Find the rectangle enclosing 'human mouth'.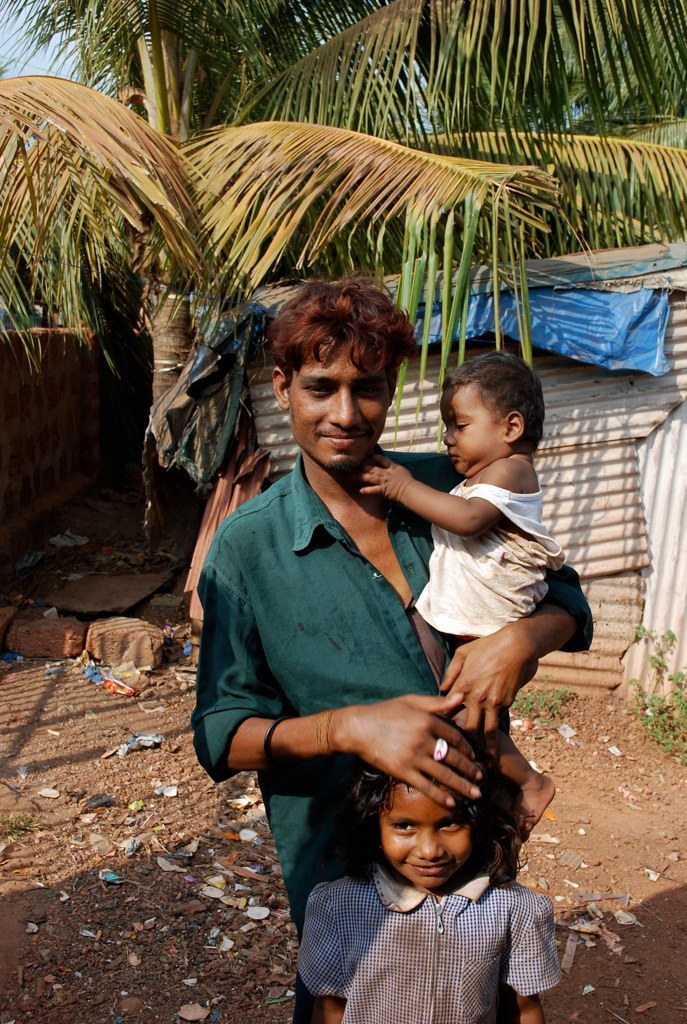
[x1=403, y1=861, x2=454, y2=878].
